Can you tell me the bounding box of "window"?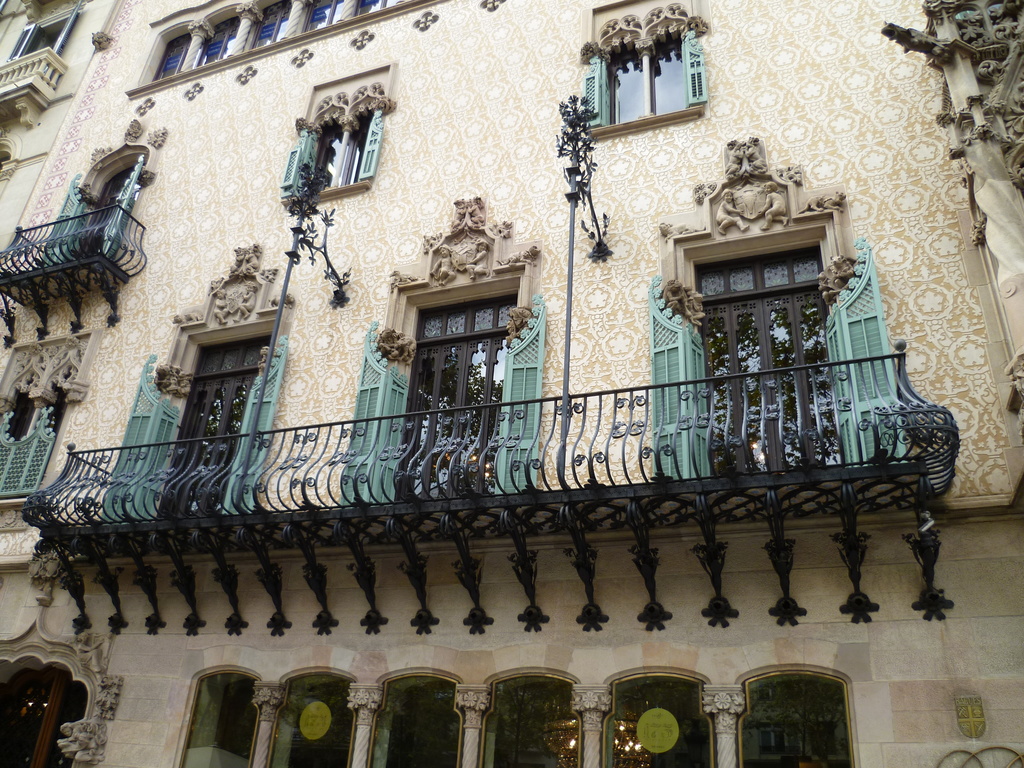
pyautogui.locateOnScreen(4, 2, 84, 64).
